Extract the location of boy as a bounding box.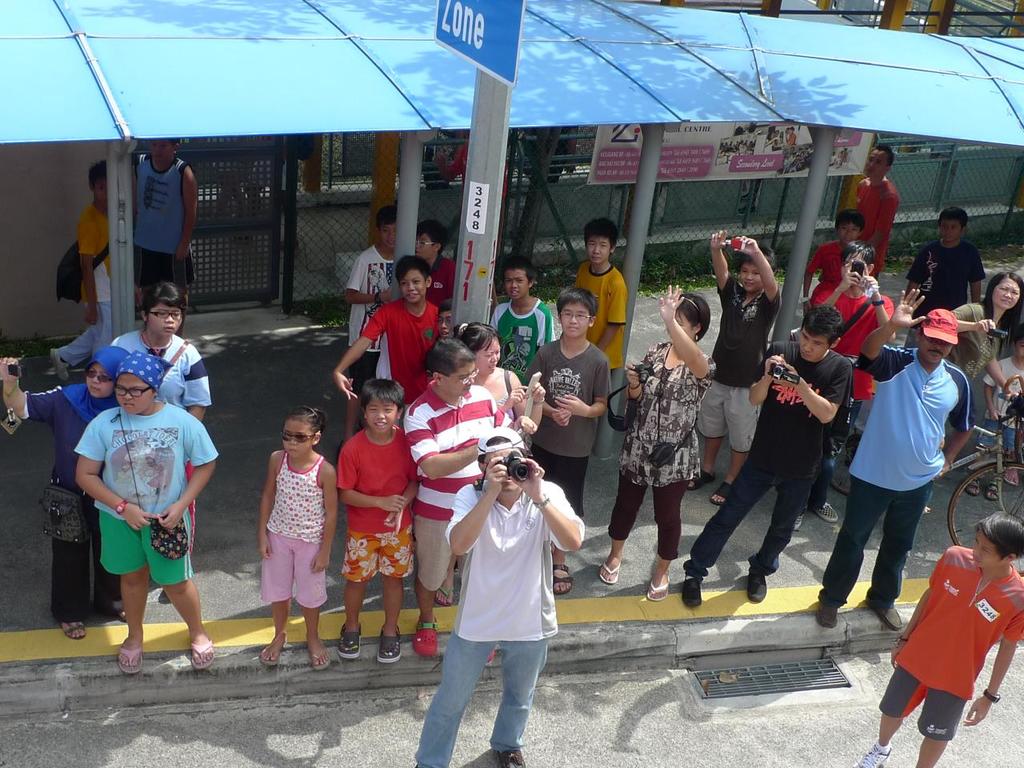
[335,255,439,406].
